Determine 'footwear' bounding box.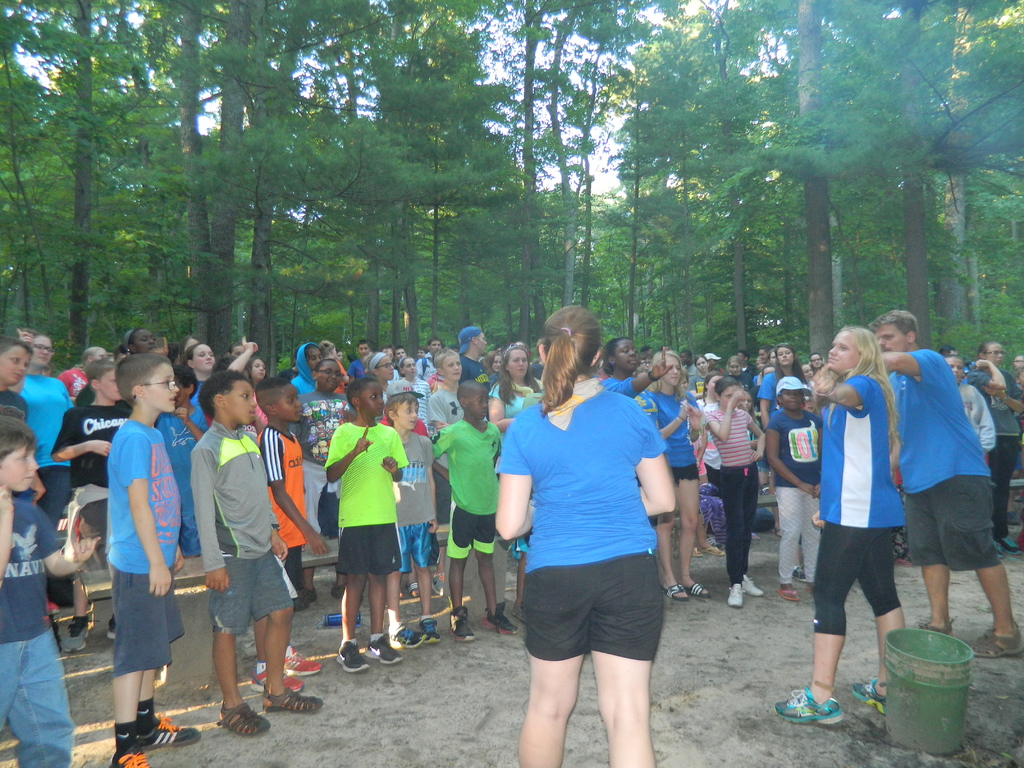
Determined: locate(212, 703, 268, 742).
